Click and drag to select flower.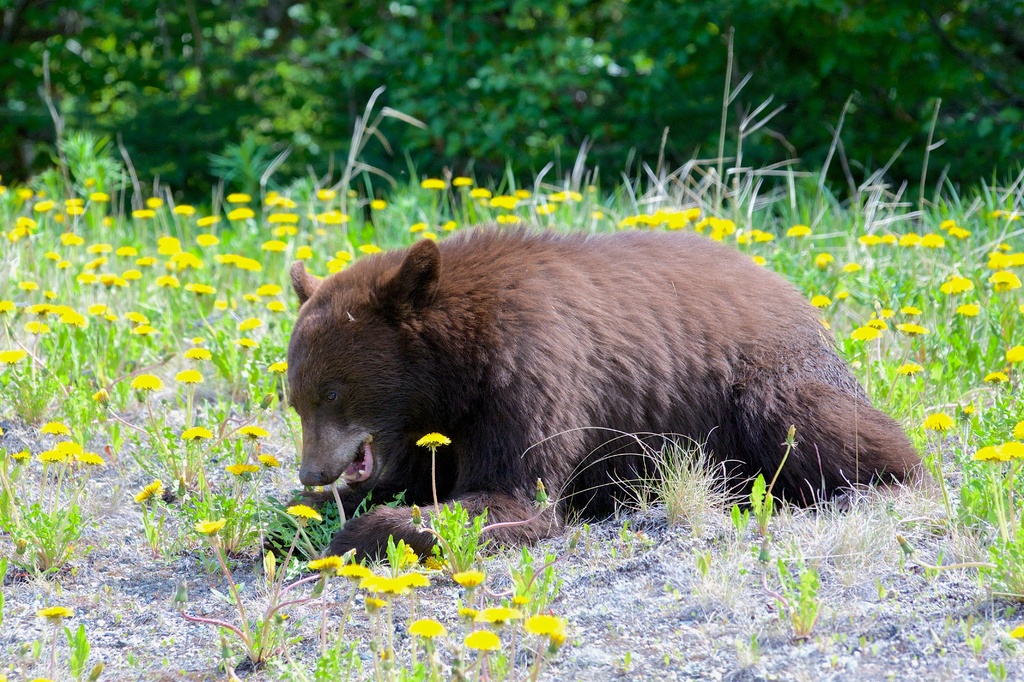
Selection: 186,349,213,360.
